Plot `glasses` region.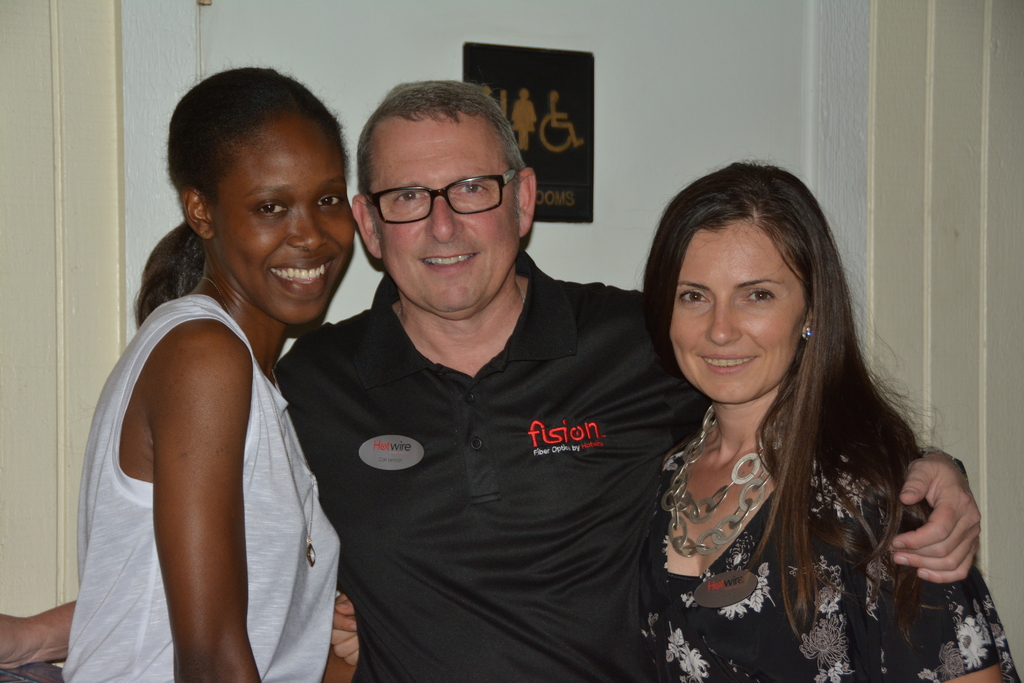
Plotted at 360/158/527/229.
